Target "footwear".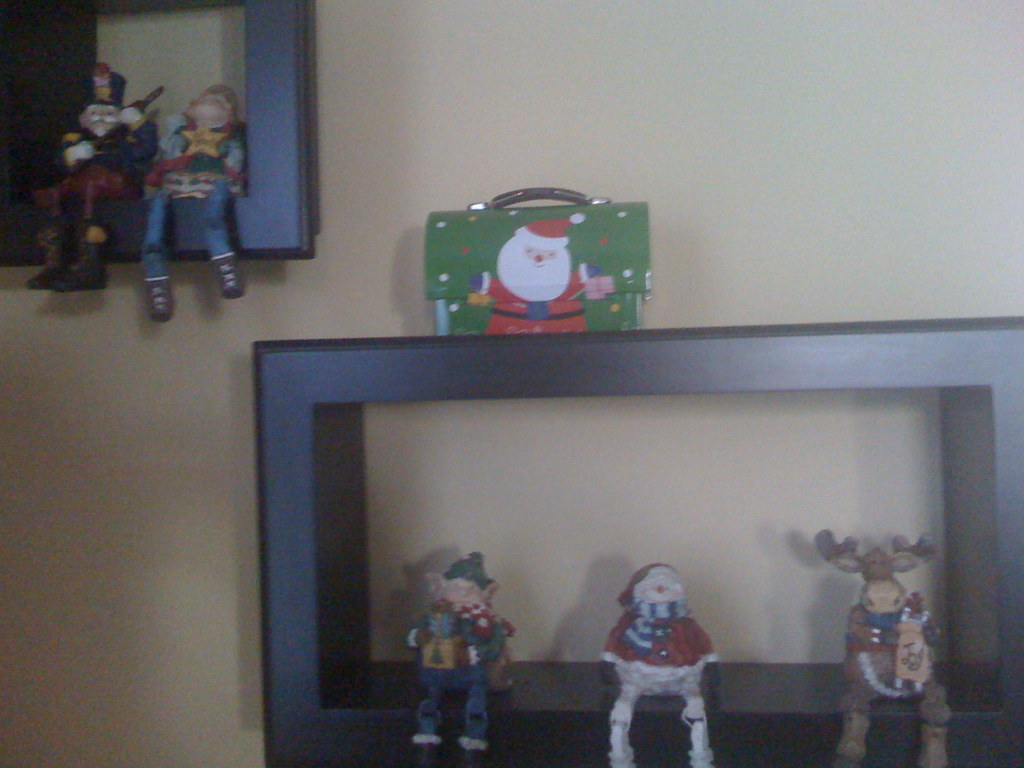
Target region: {"left": 404, "top": 740, "right": 435, "bottom": 767}.
